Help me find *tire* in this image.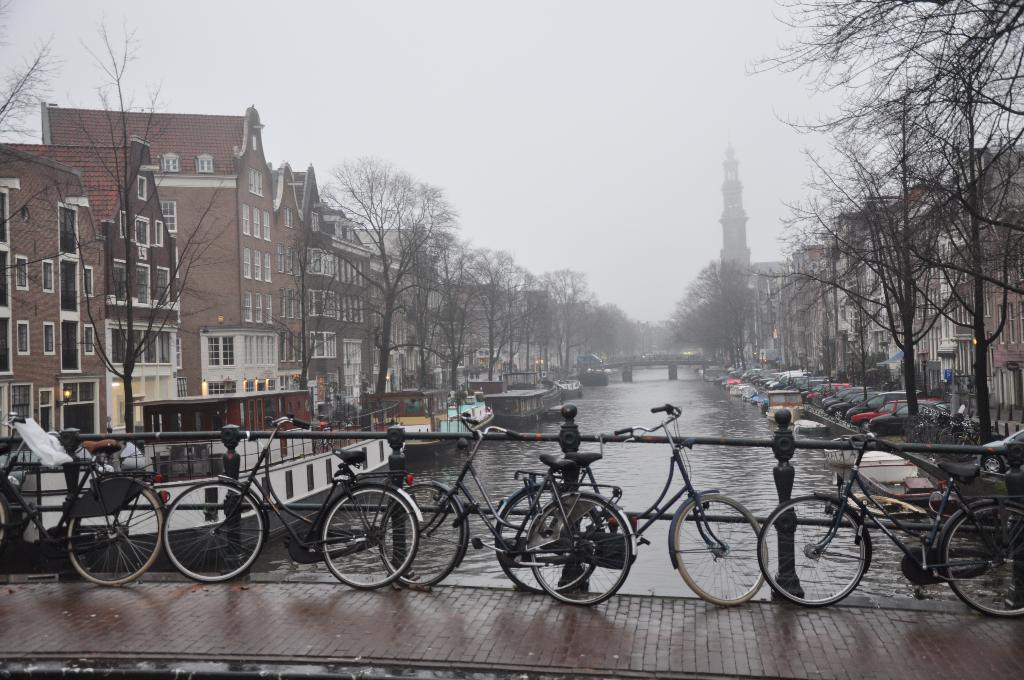
Found it: [758, 491, 881, 605].
